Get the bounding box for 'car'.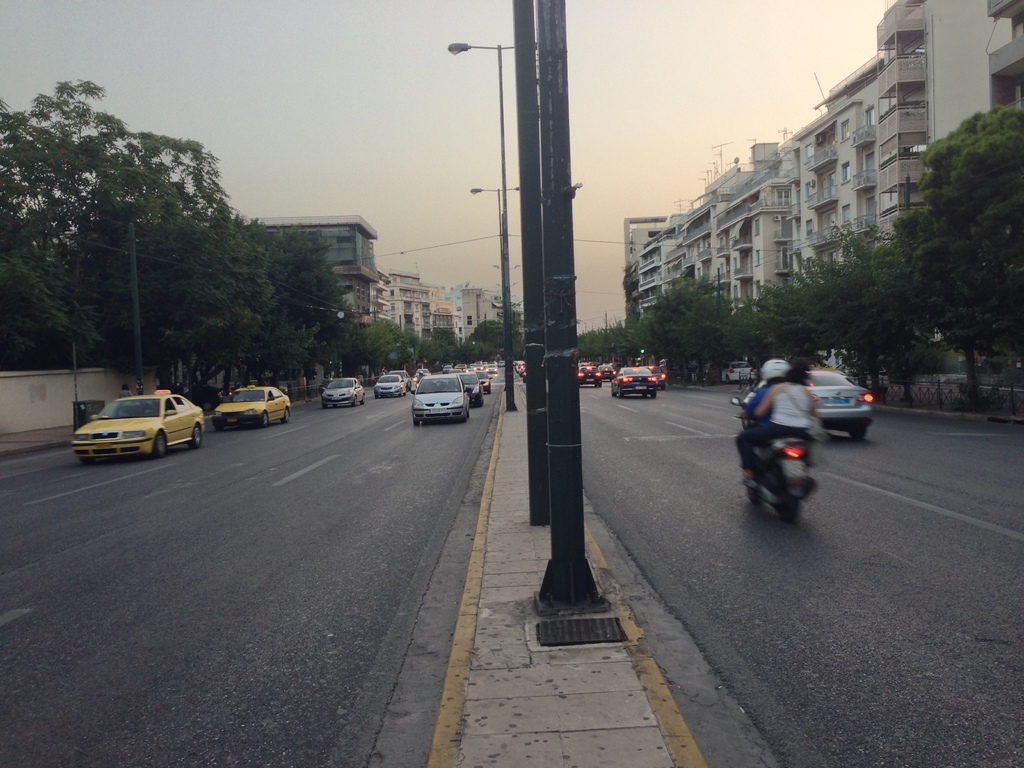
(475, 369, 492, 395).
